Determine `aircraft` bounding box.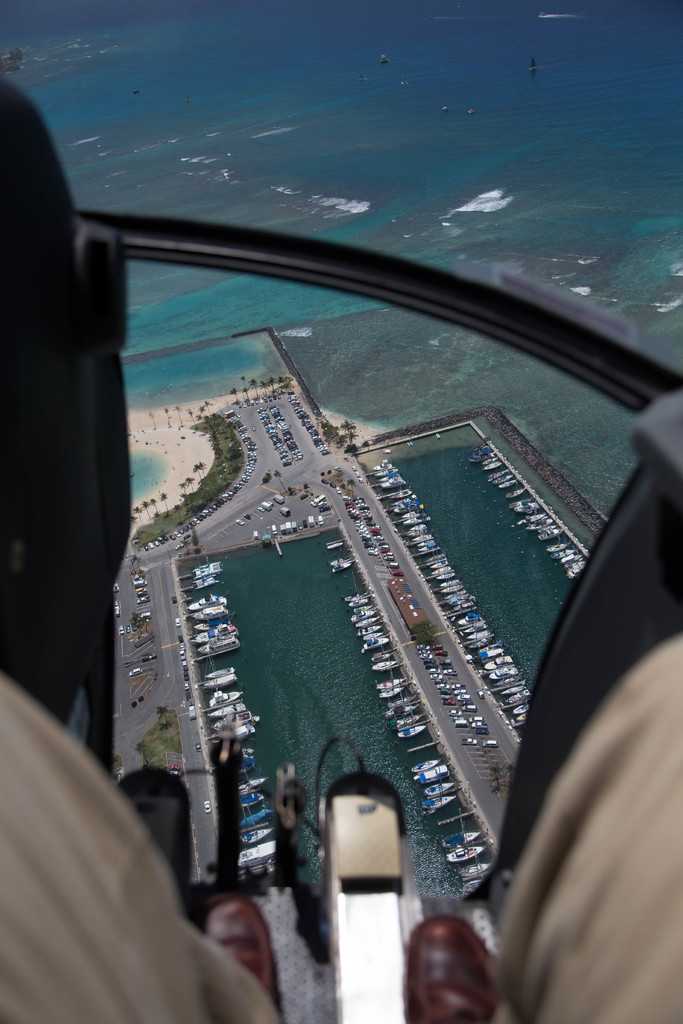
Determined: <box>0,0,682,1023</box>.
